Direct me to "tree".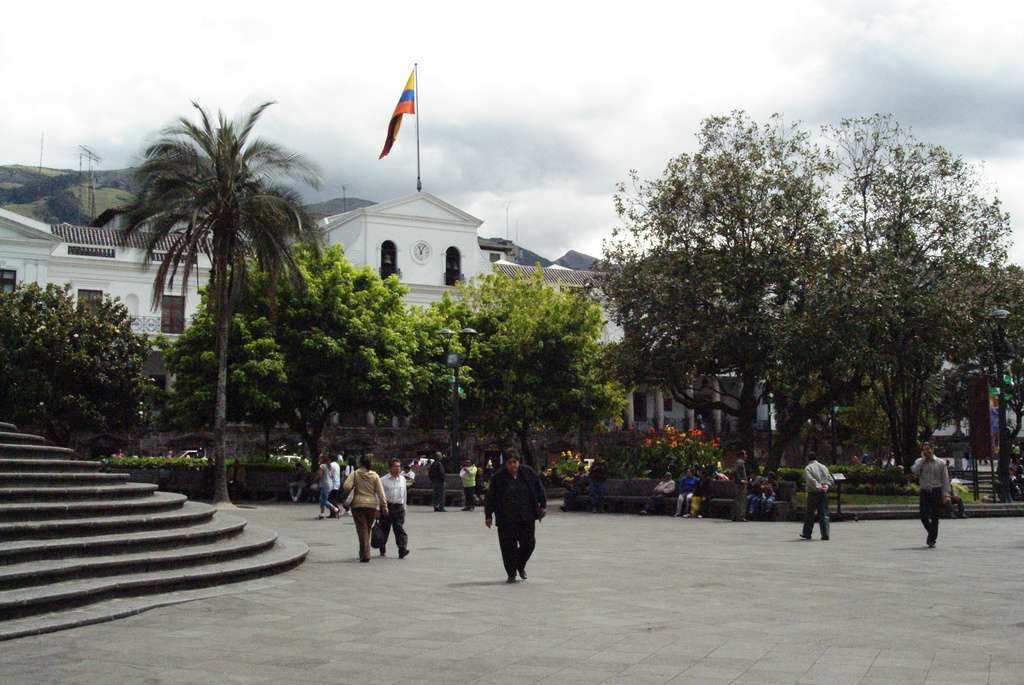
Direction: {"x1": 159, "y1": 241, "x2": 422, "y2": 495}.
